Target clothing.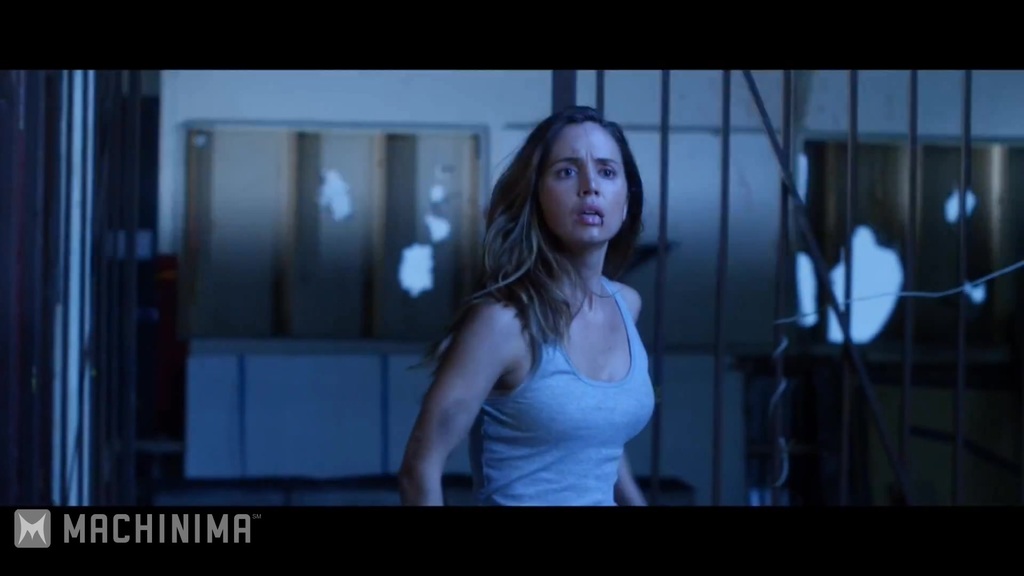
Target region: box=[465, 269, 659, 507].
